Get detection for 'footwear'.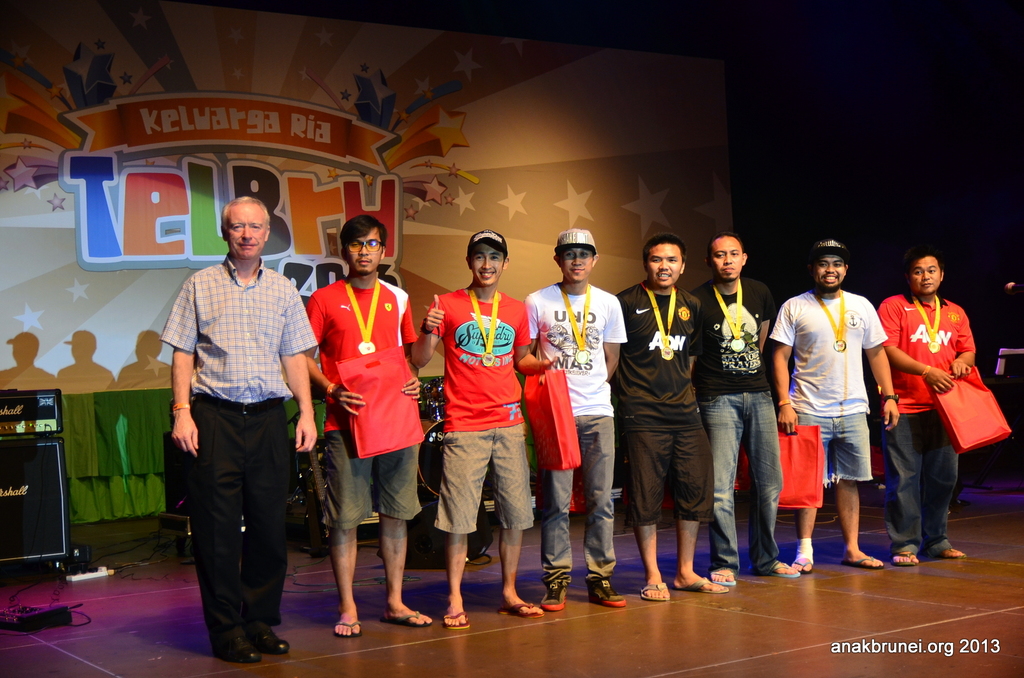
Detection: {"left": 441, "top": 608, "right": 471, "bottom": 633}.
